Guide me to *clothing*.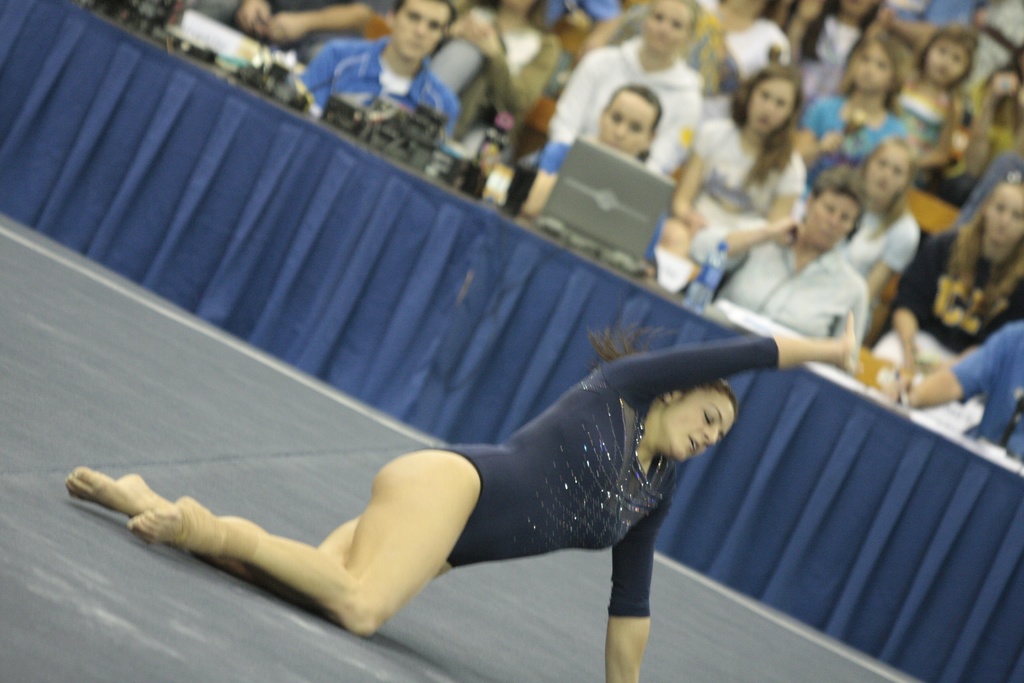
Guidance: l=804, t=0, r=861, b=96.
